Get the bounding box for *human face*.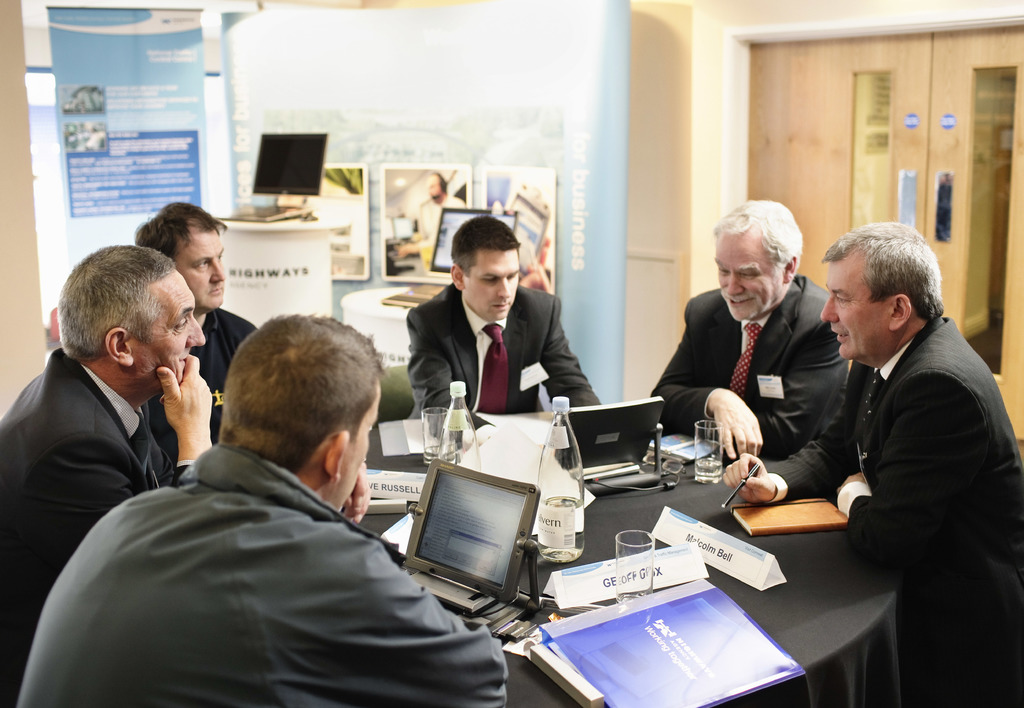
819,258,892,360.
